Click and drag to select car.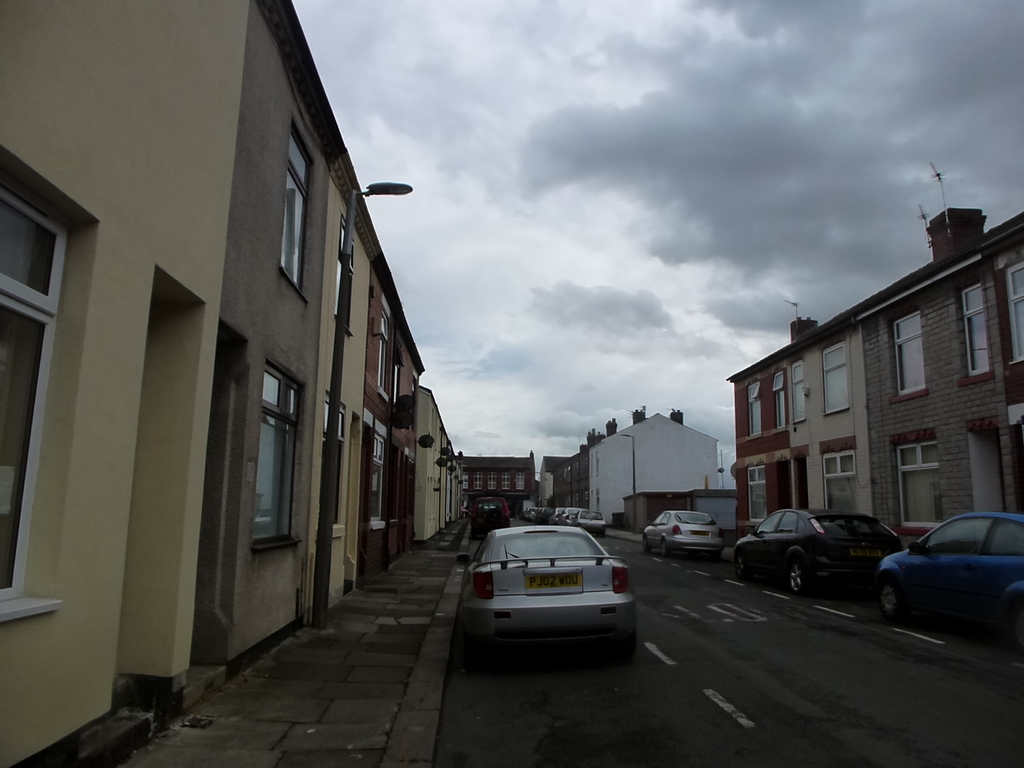
Selection: select_region(643, 511, 726, 557).
